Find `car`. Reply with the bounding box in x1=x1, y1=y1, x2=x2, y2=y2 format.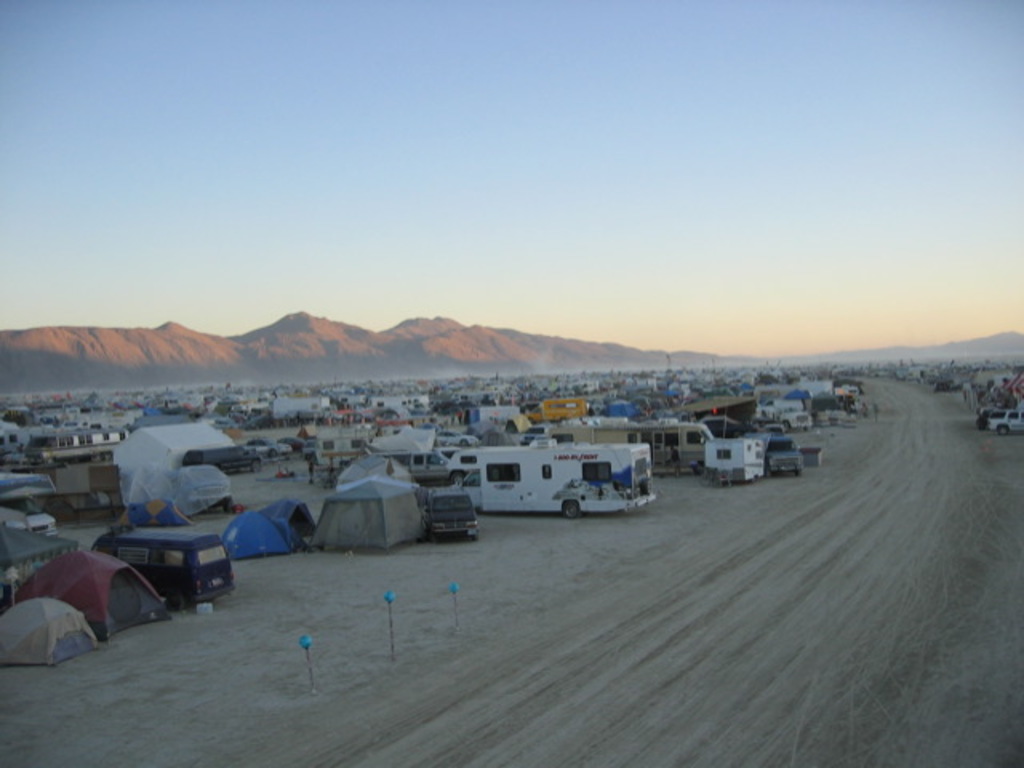
x1=238, y1=430, x2=293, y2=453.
